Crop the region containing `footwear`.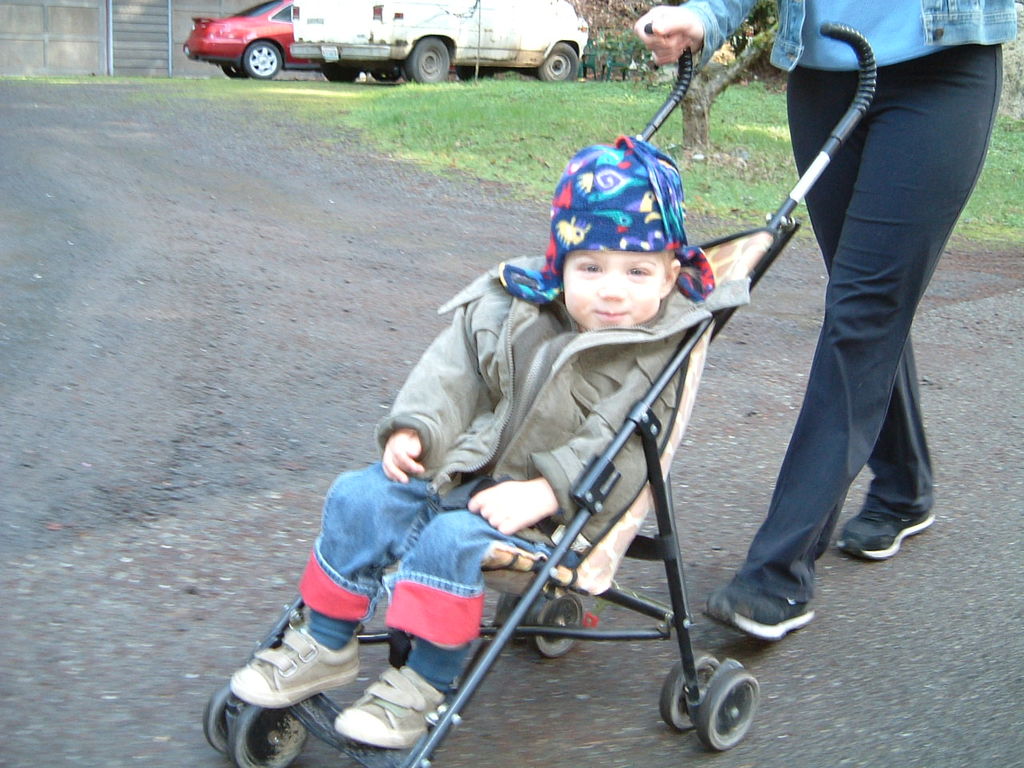
Crop region: crop(234, 614, 362, 714).
